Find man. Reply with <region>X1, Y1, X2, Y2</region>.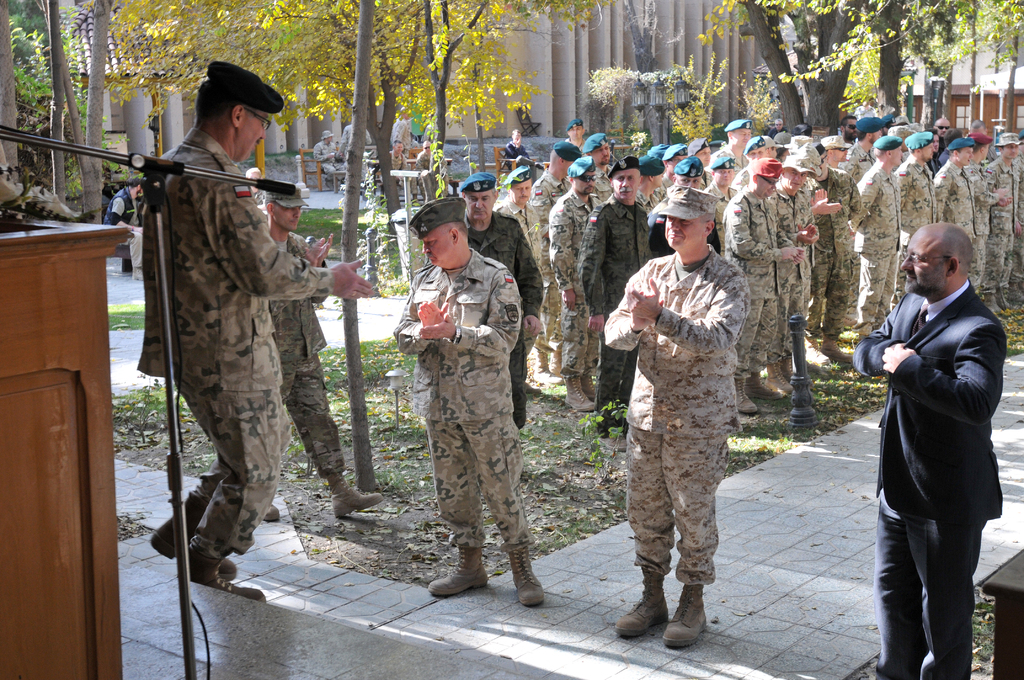
<region>933, 138, 972, 230</region>.
